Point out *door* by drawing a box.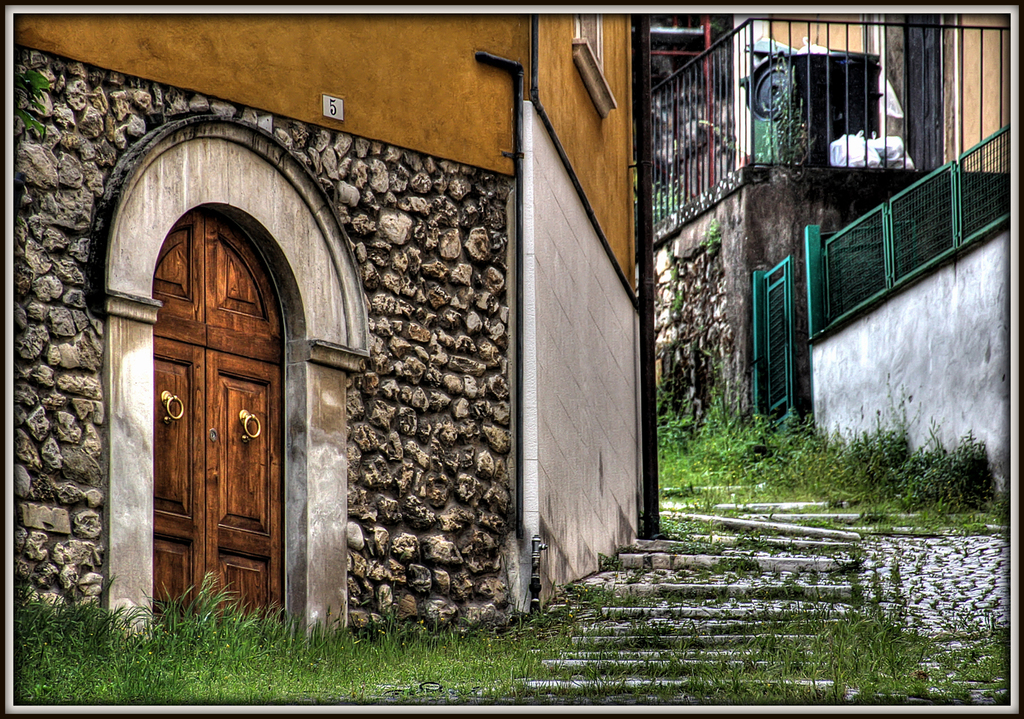
[left=152, top=202, right=287, bottom=649].
